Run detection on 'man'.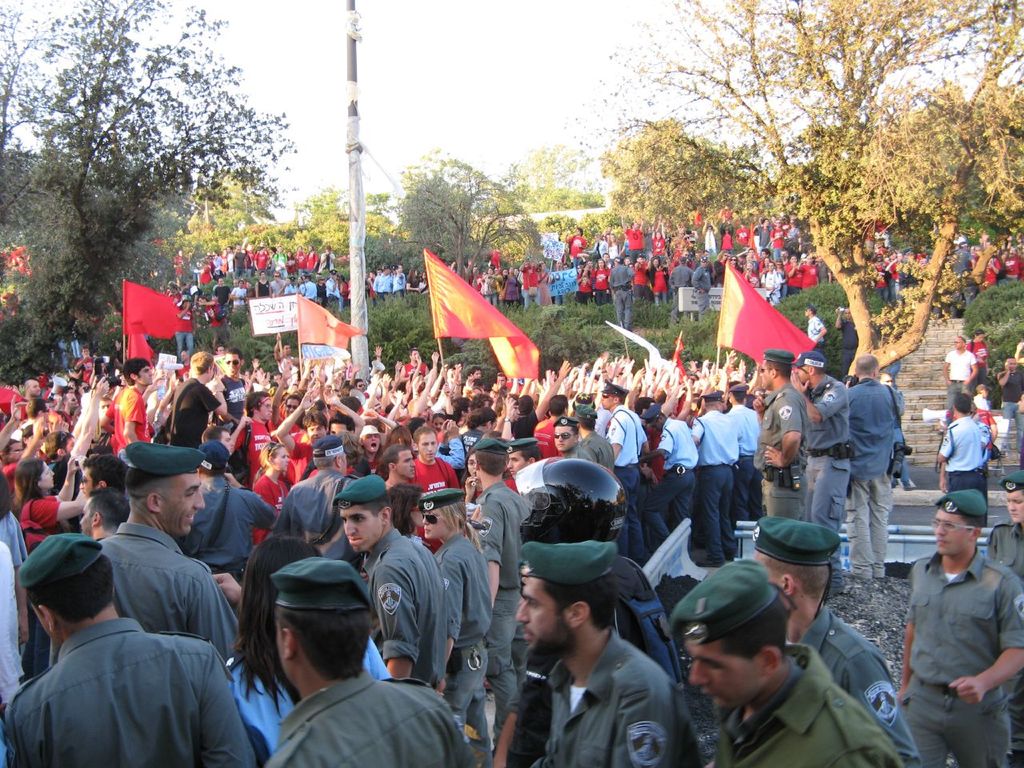
Result: crop(638, 401, 705, 542).
